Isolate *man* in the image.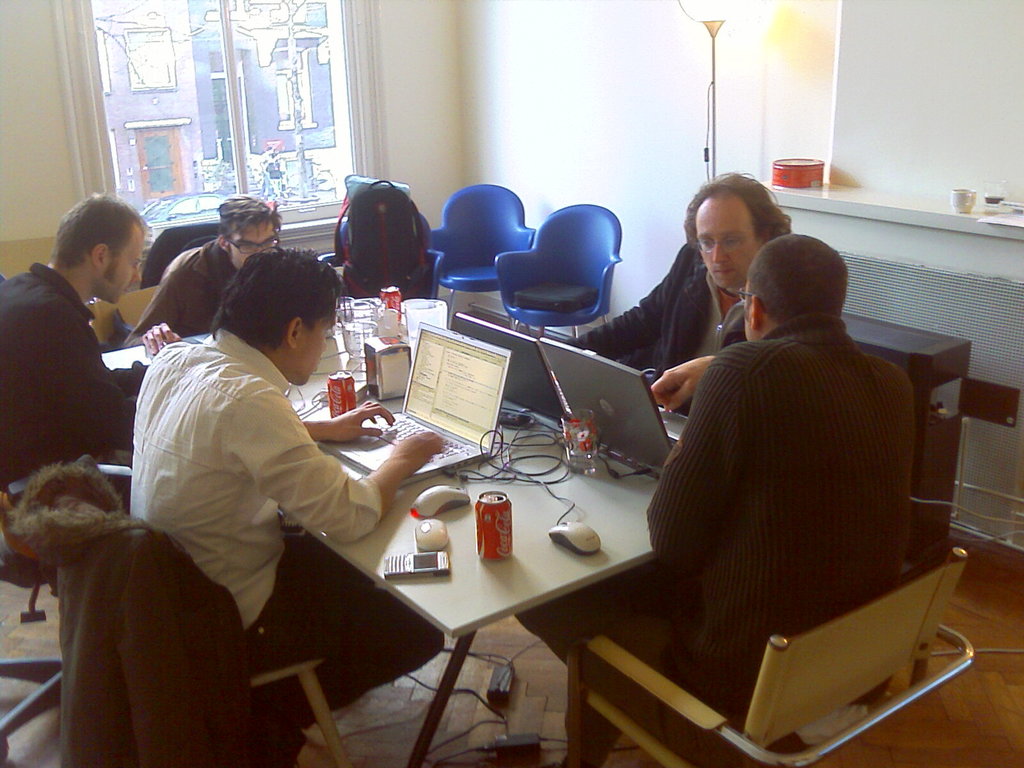
Isolated region: [510,168,792,672].
